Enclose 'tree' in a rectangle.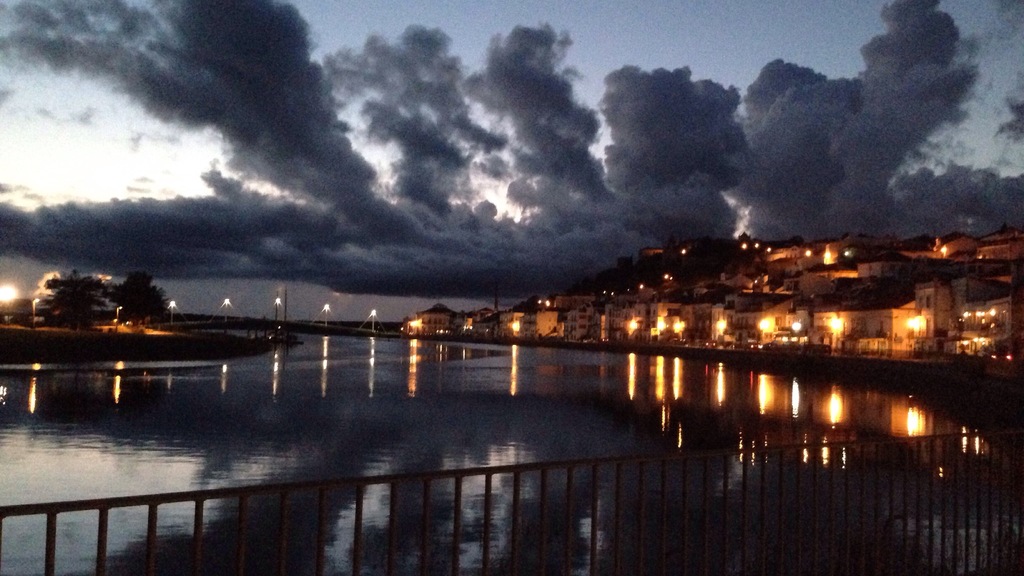
108:268:170:326.
